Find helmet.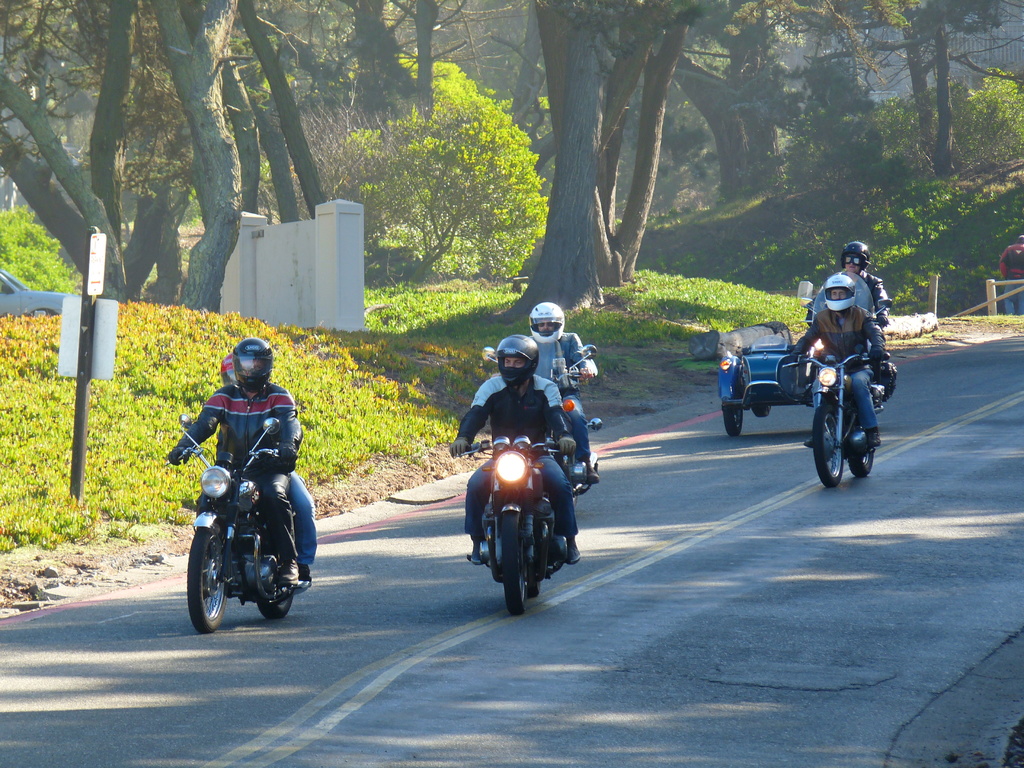
bbox(835, 241, 880, 270).
